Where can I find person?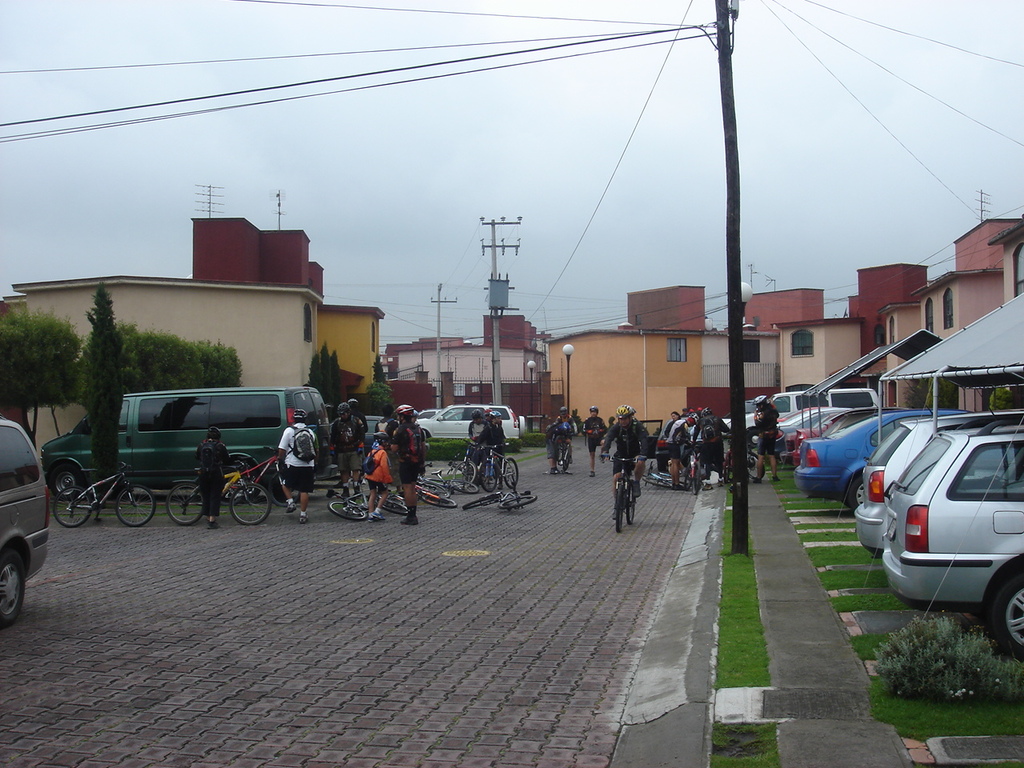
You can find it at BBox(466, 411, 494, 478).
